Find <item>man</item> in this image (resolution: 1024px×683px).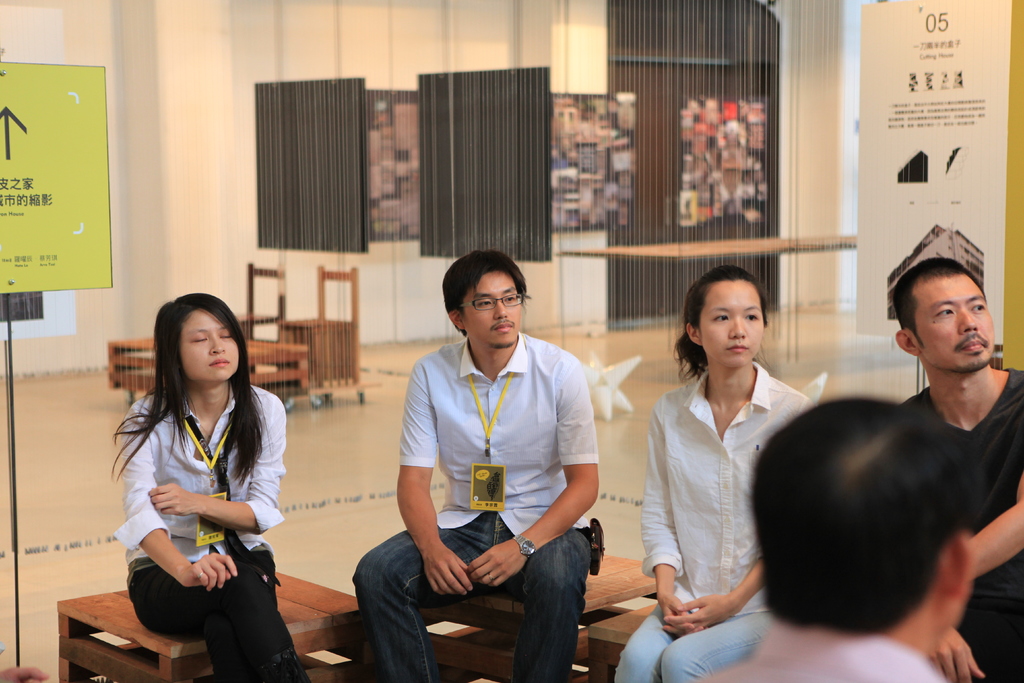
(899, 255, 1023, 682).
